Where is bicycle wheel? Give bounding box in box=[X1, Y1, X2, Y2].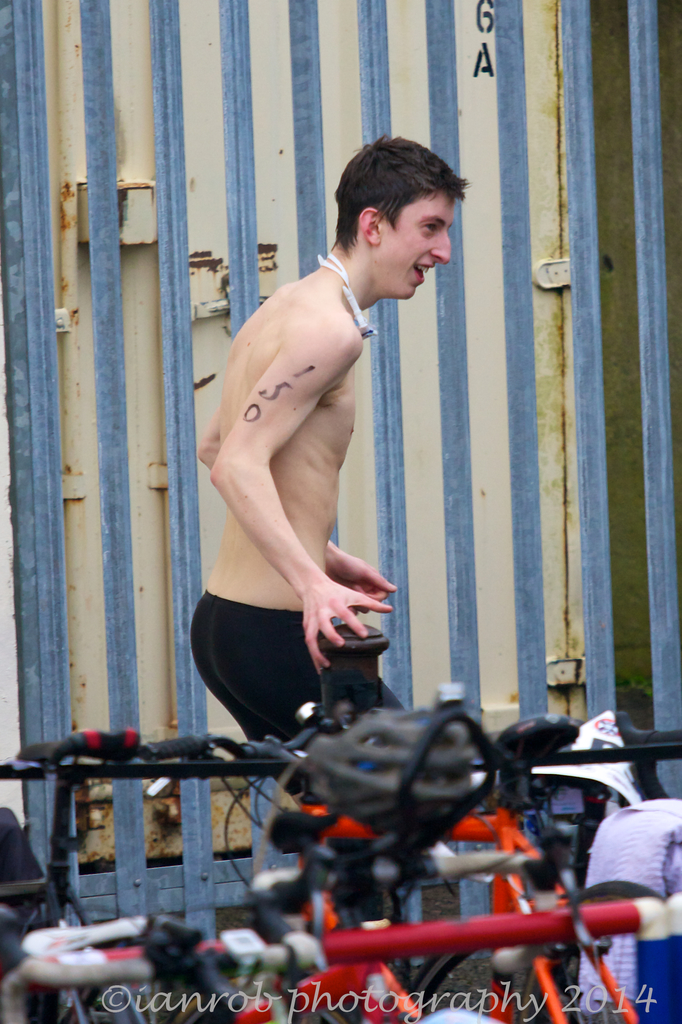
box=[409, 944, 569, 1023].
